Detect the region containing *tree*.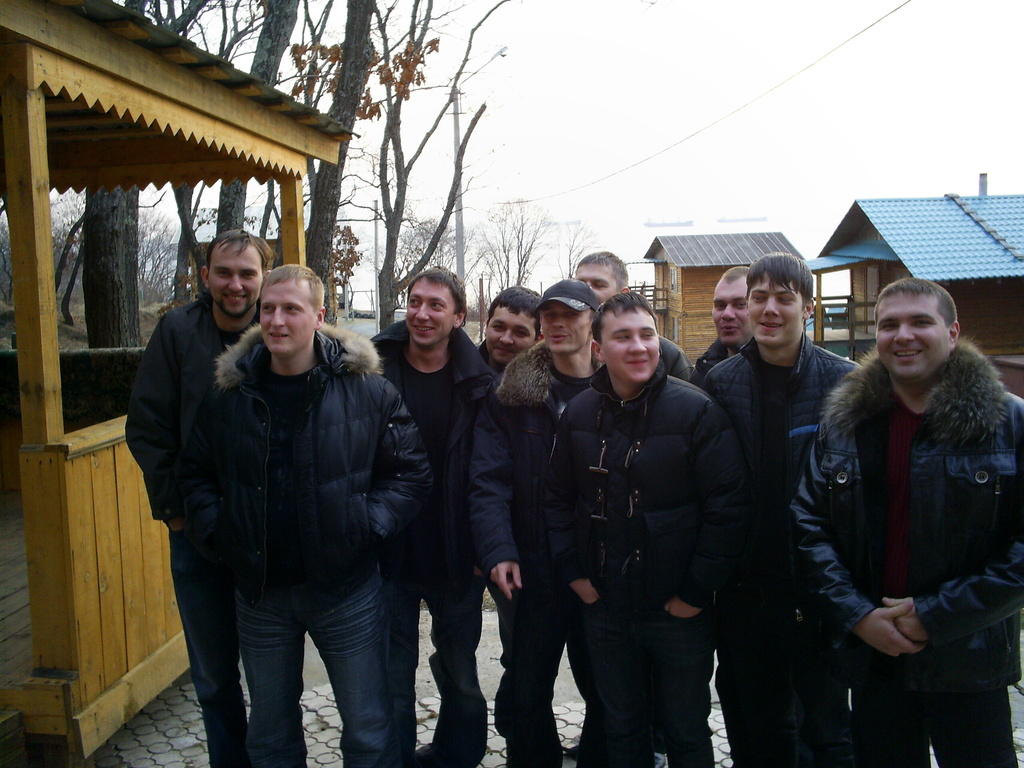
551/212/599/278.
